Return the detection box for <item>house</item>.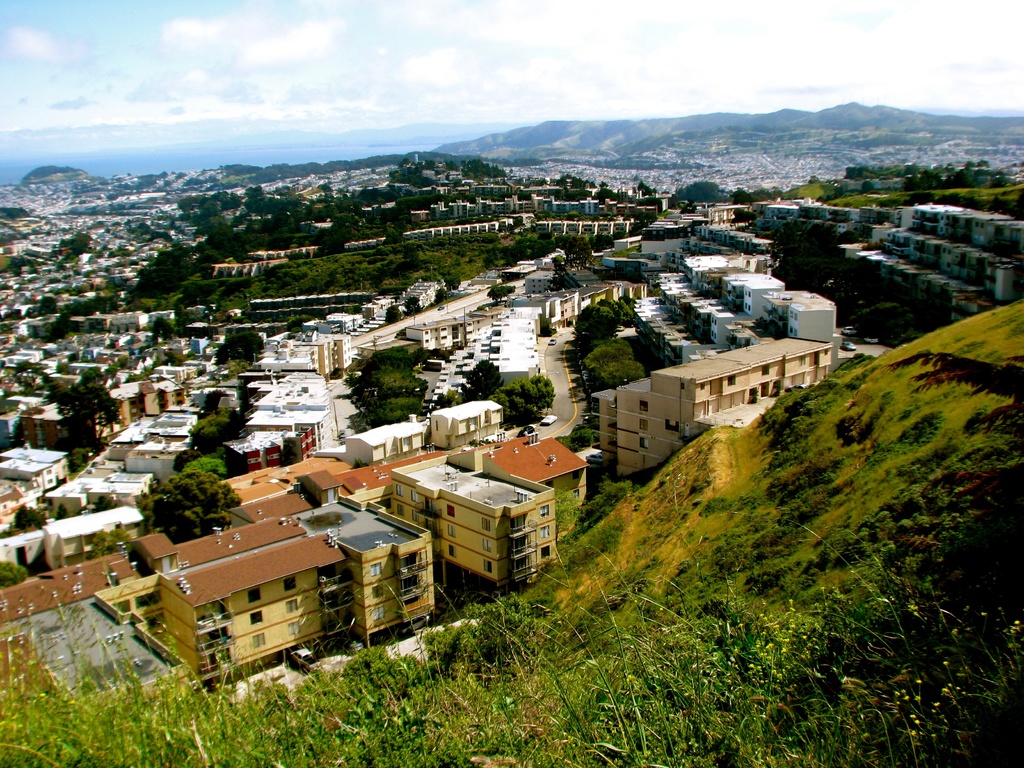
x1=104, y1=303, x2=150, y2=332.
